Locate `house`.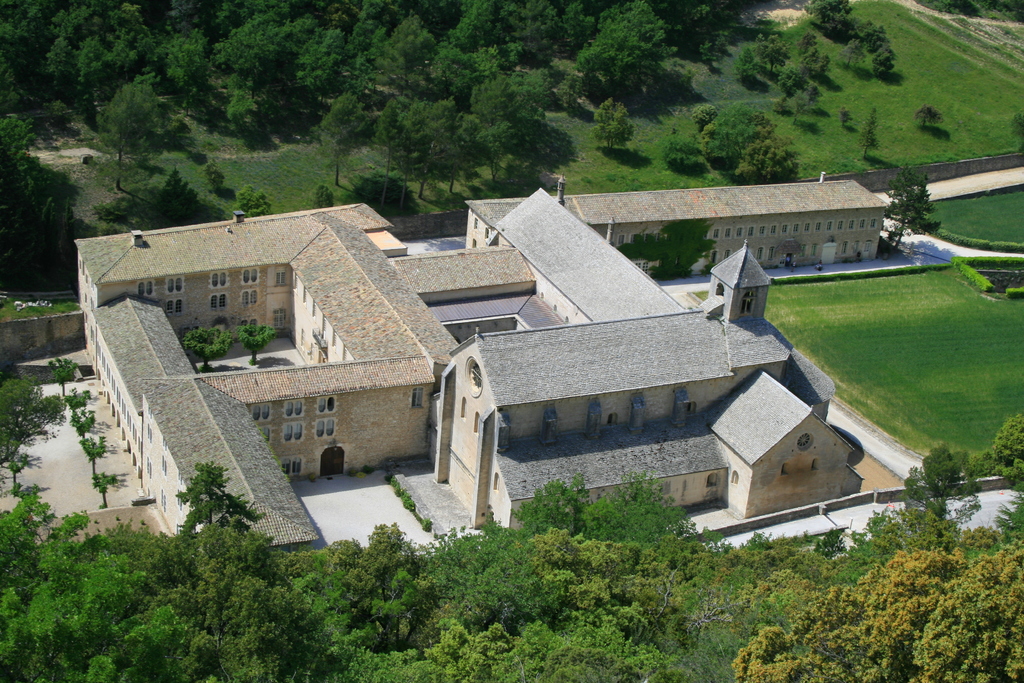
Bounding box: l=431, t=239, r=866, b=537.
